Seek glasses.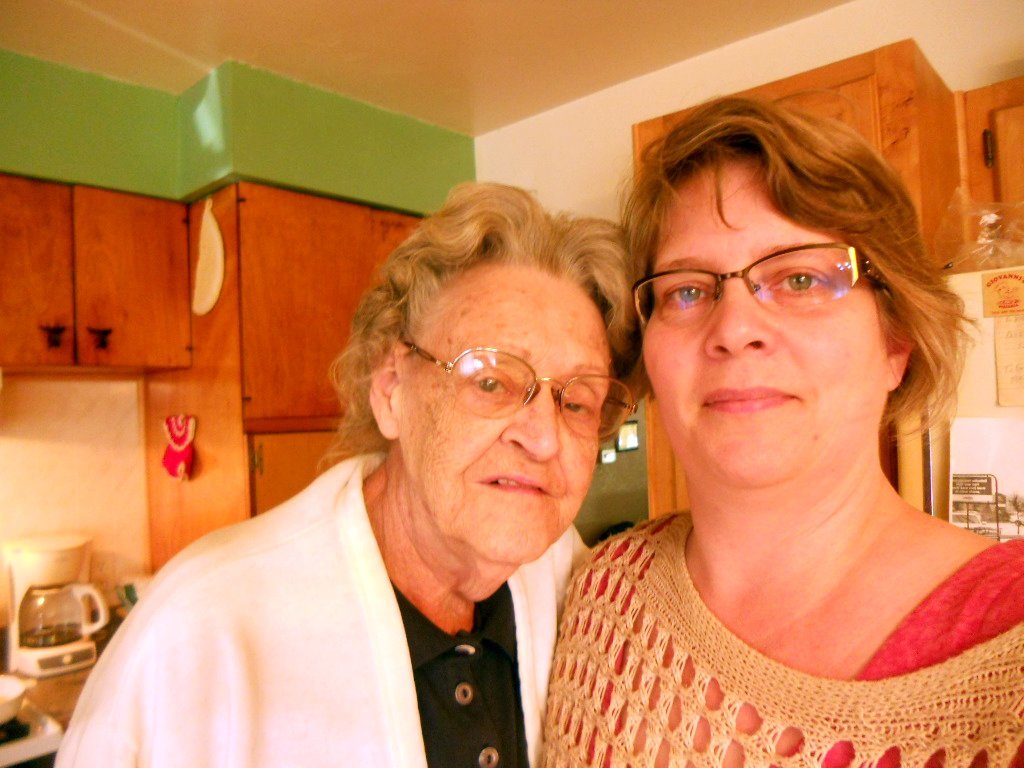
left=626, top=241, right=881, bottom=338.
